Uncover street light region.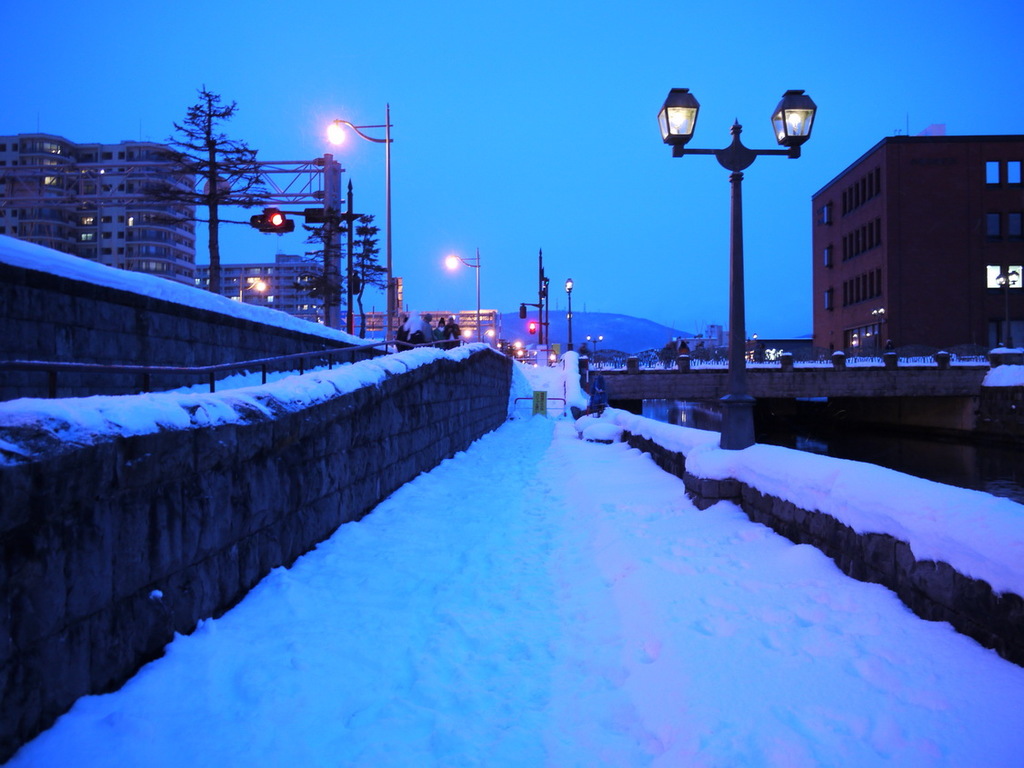
Uncovered: box(655, 85, 820, 444).
